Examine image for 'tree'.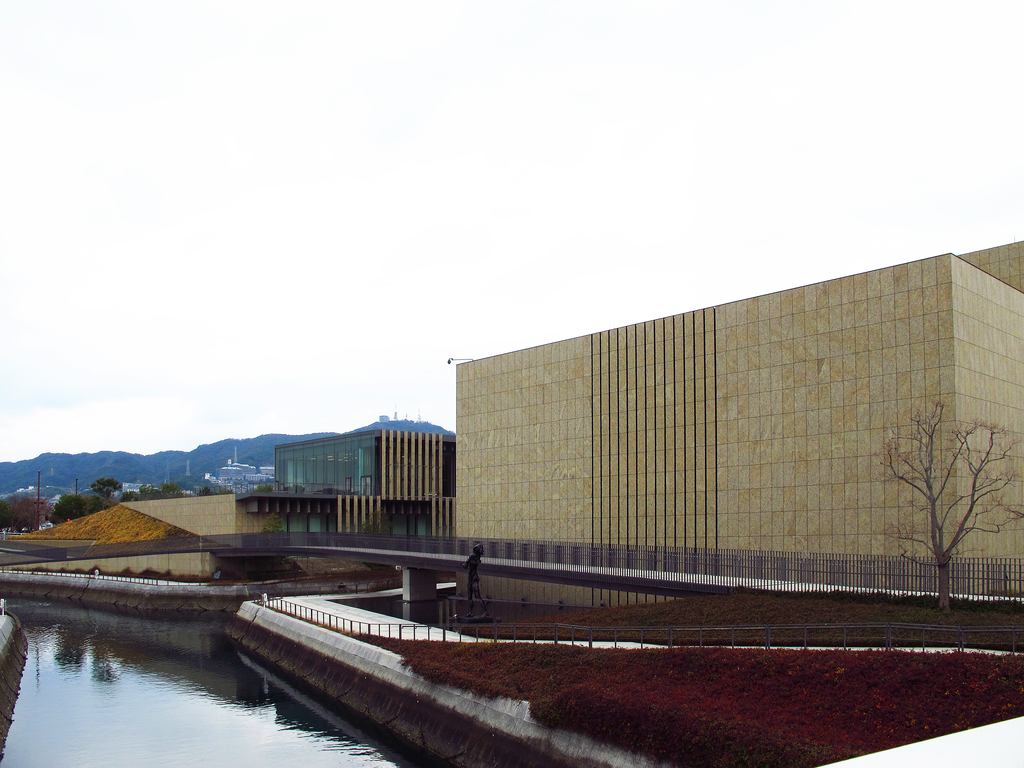
Examination result: (883, 371, 1017, 600).
